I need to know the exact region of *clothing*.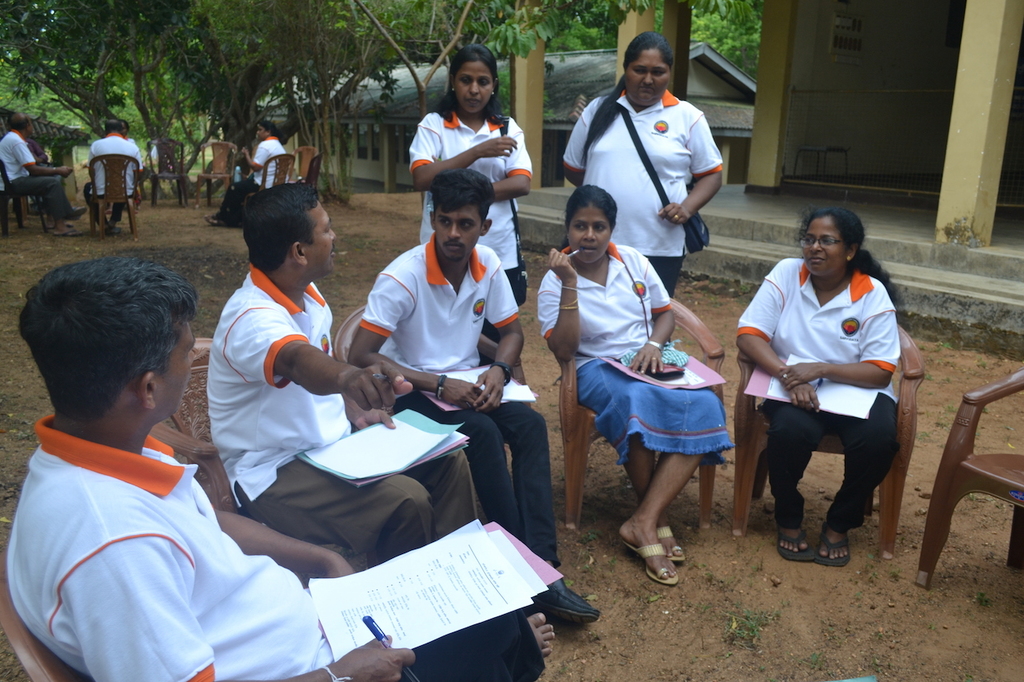
Region: <region>409, 110, 539, 345</region>.
